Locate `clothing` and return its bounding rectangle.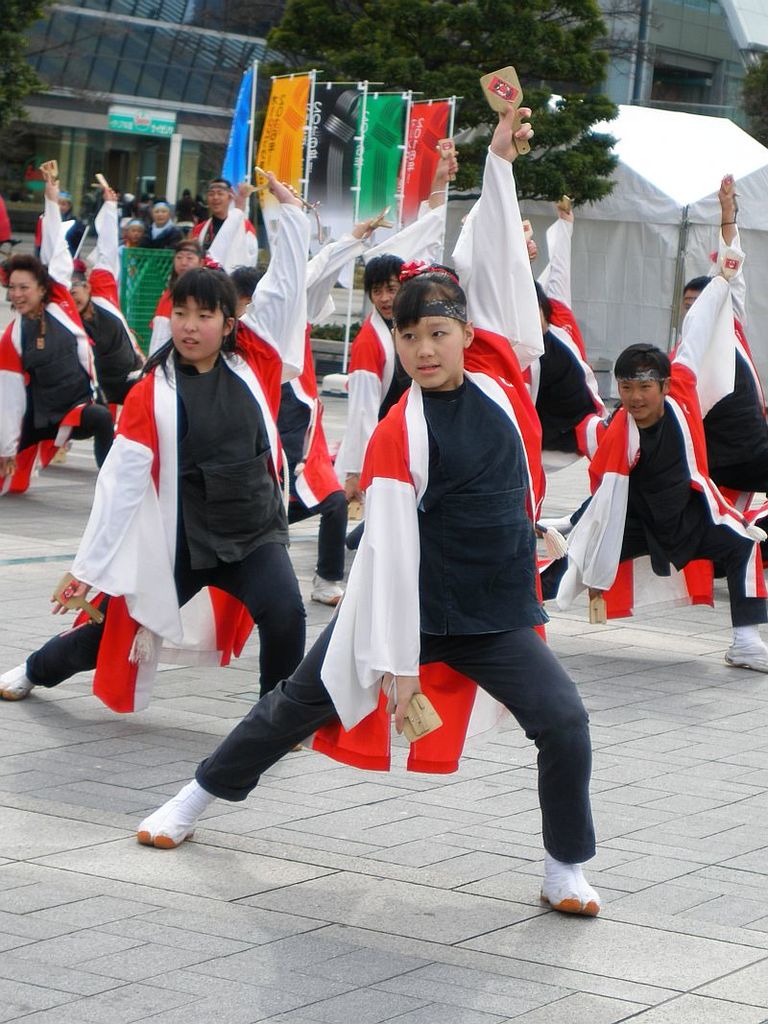
194, 205, 264, 274.
